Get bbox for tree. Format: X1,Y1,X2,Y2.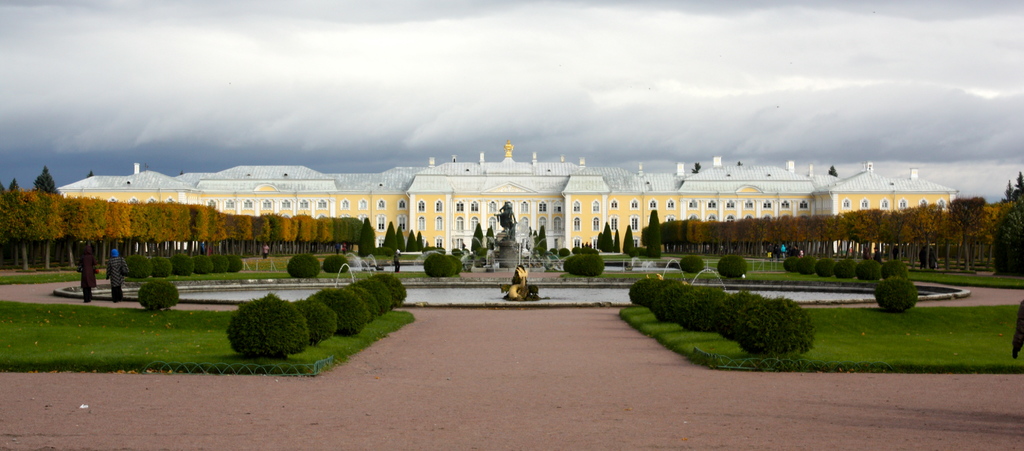
383,217,399,251.
